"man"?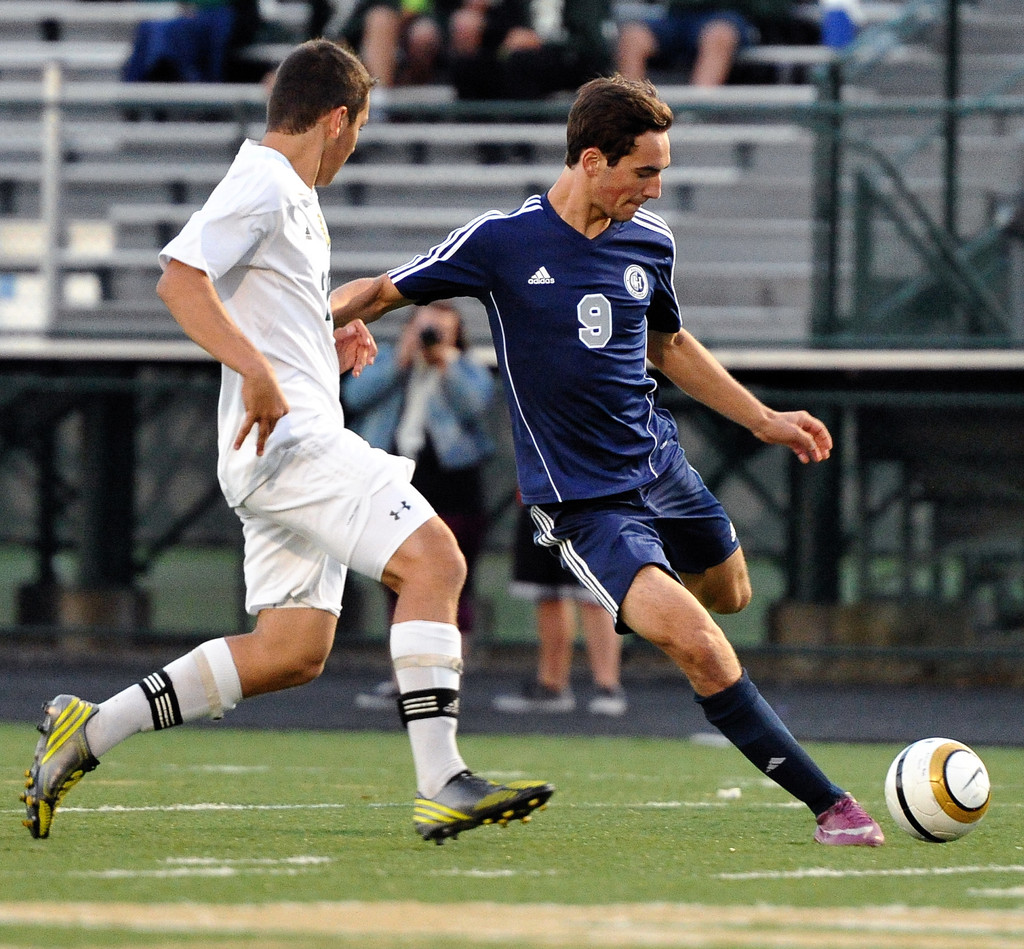
<box>326,71,883,841</box>
